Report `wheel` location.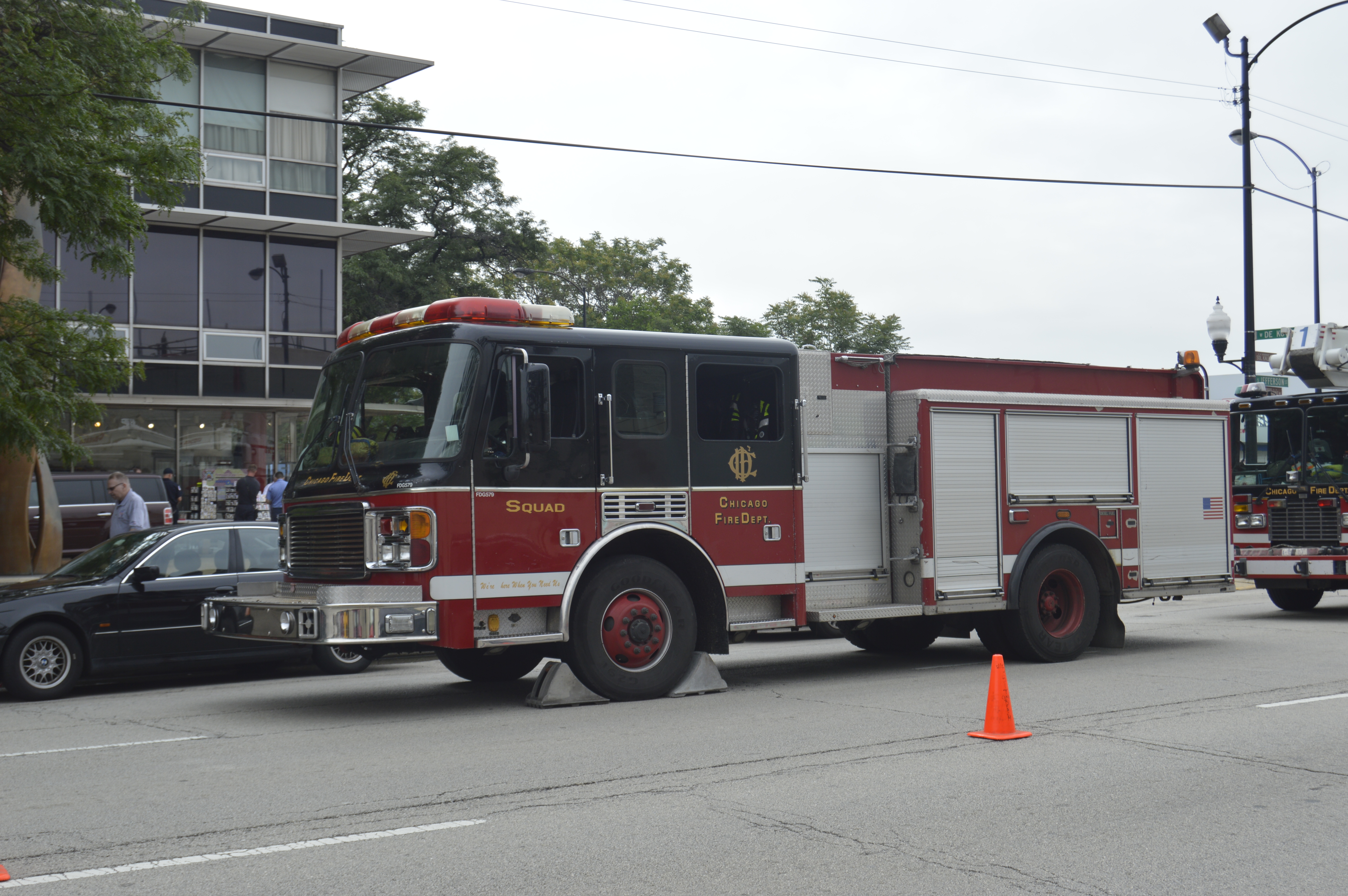
Report: <box>97,145,121,153</box>.
